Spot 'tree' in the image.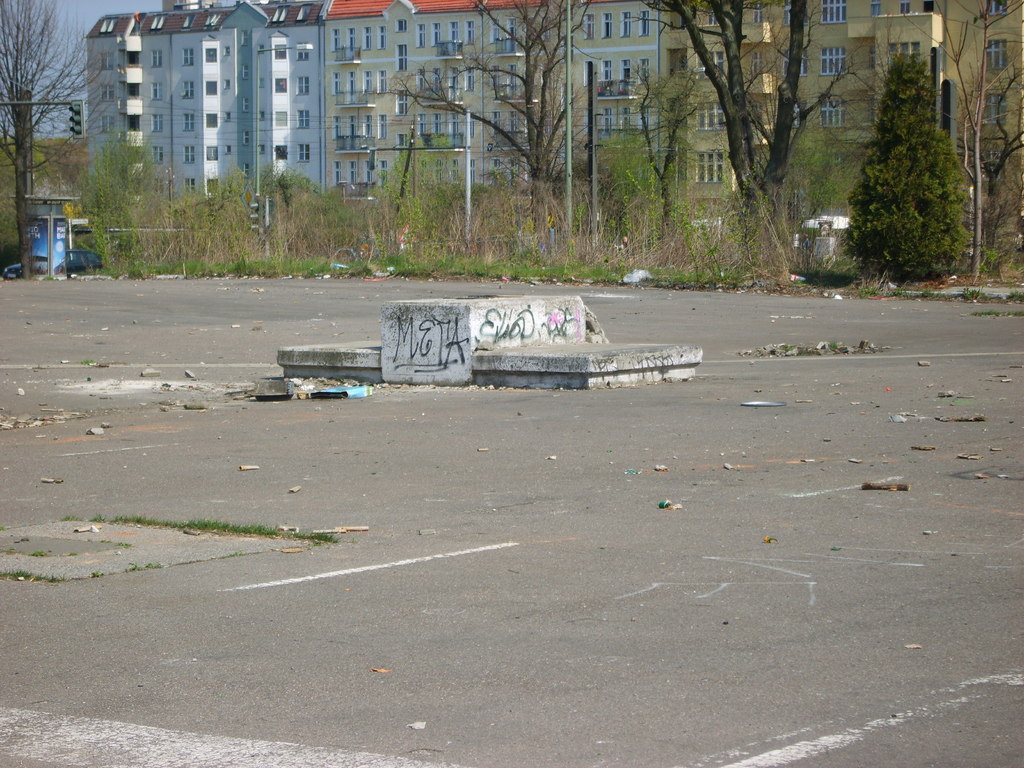
'tree' found at bbox=(0, 0, 101, 269).
